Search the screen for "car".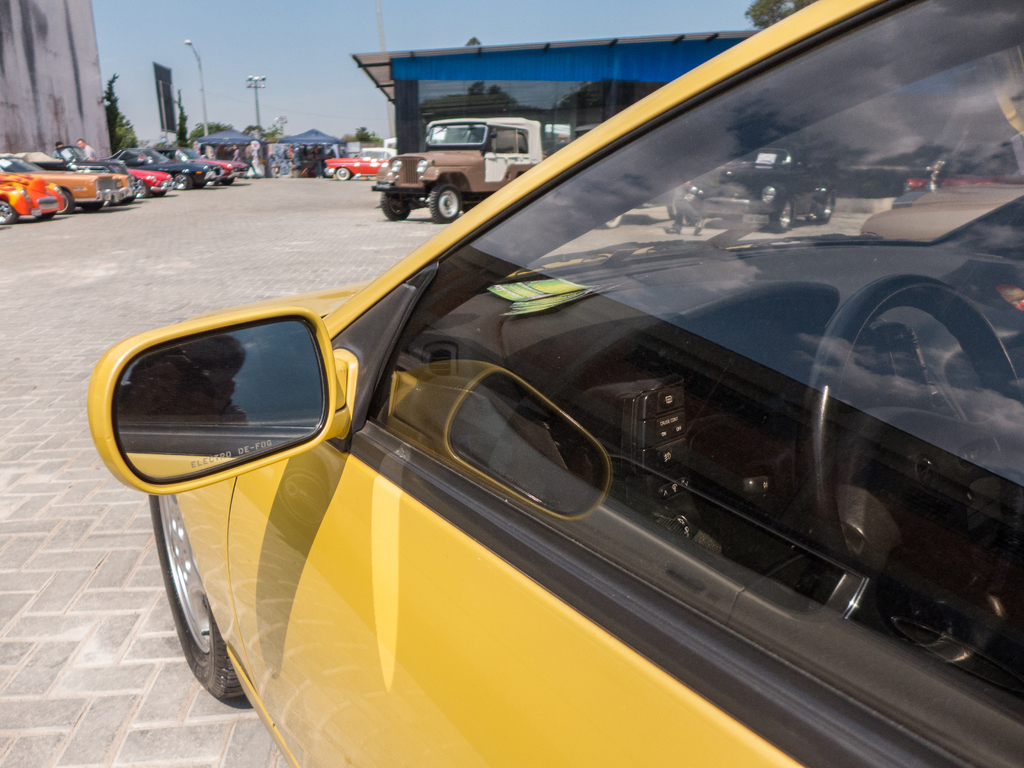
Found at [676, 145, 833, 234].
